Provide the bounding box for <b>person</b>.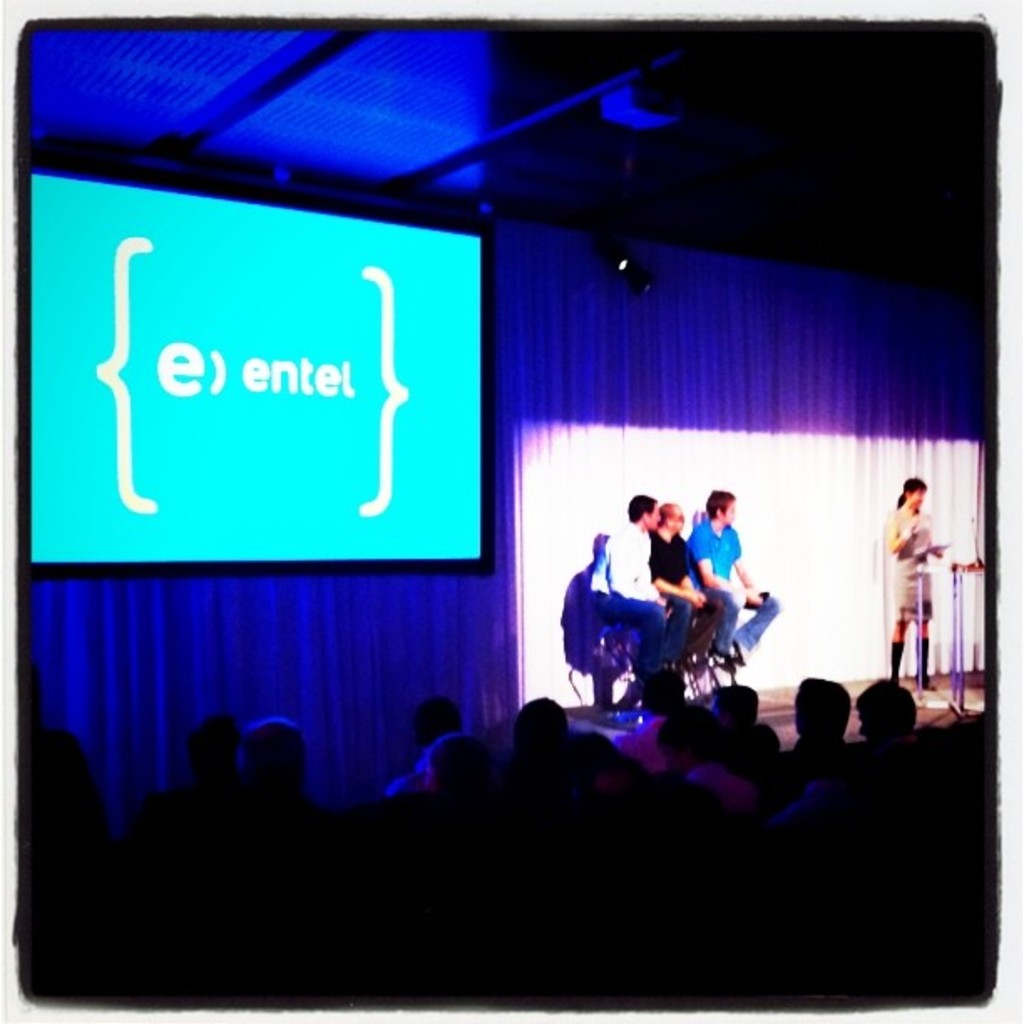
(696, 477, 783, 674).
